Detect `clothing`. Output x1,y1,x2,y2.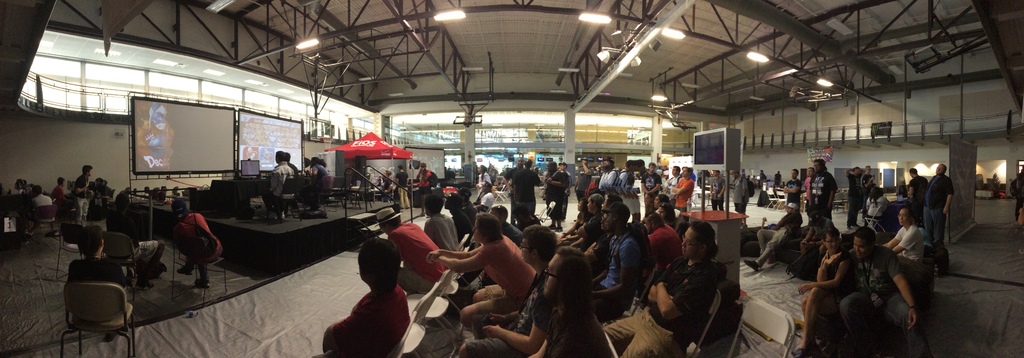
482,233,540,296.
